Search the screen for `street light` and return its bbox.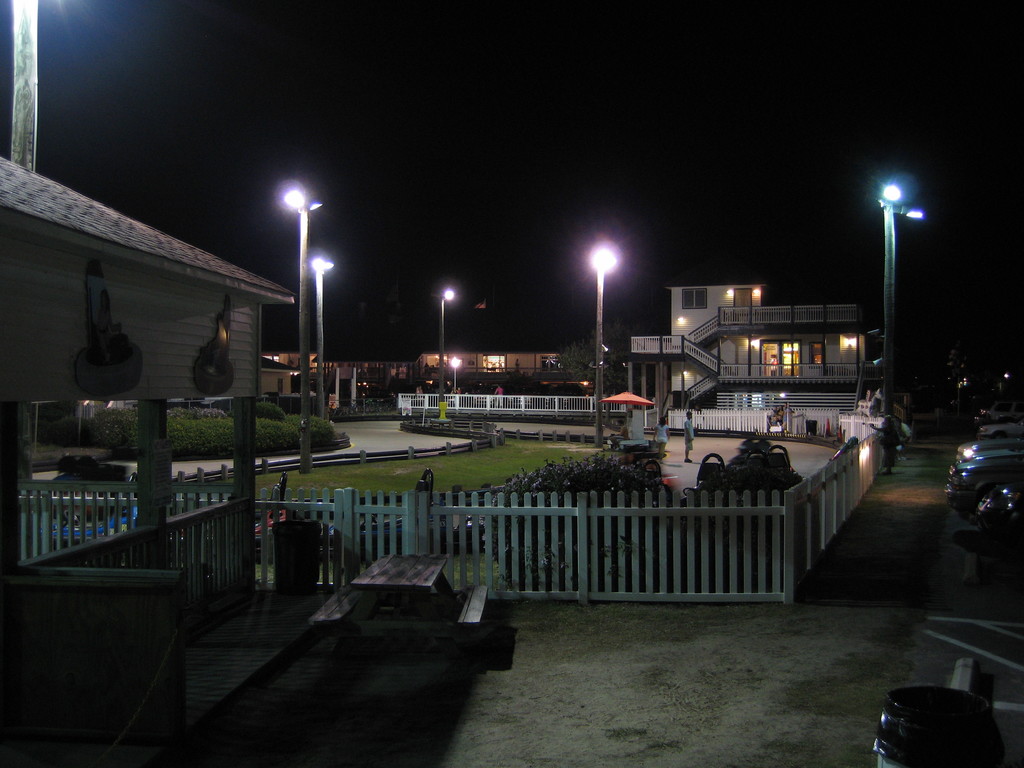
Found: pyautogui.locateOnScreen(306, 250, 337, 445).
